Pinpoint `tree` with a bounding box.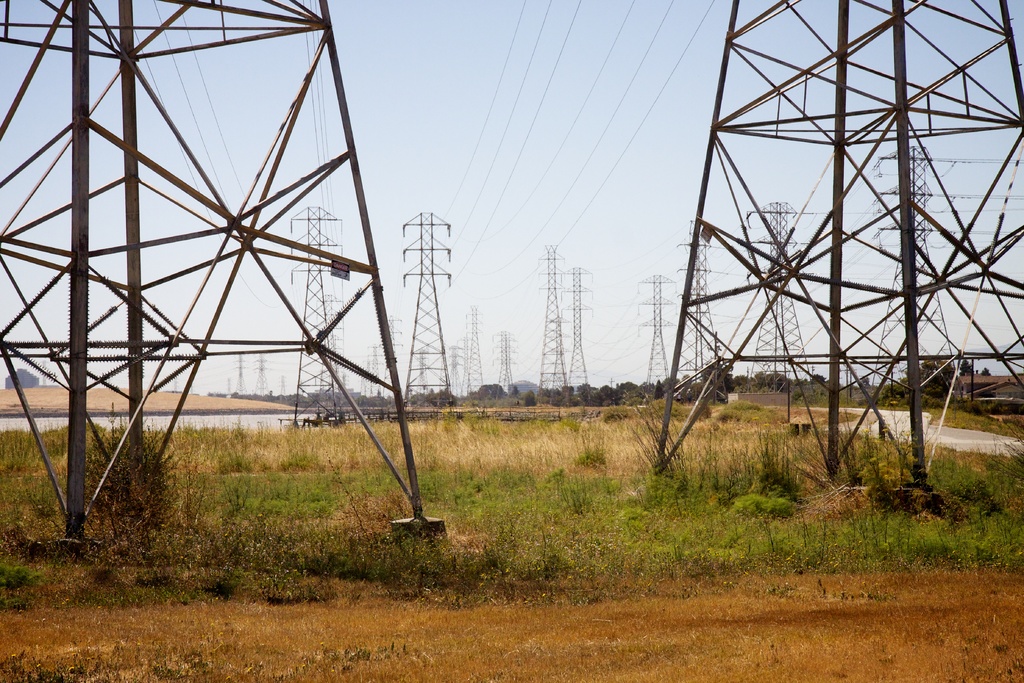
detection(6, 369, 49, 393).
